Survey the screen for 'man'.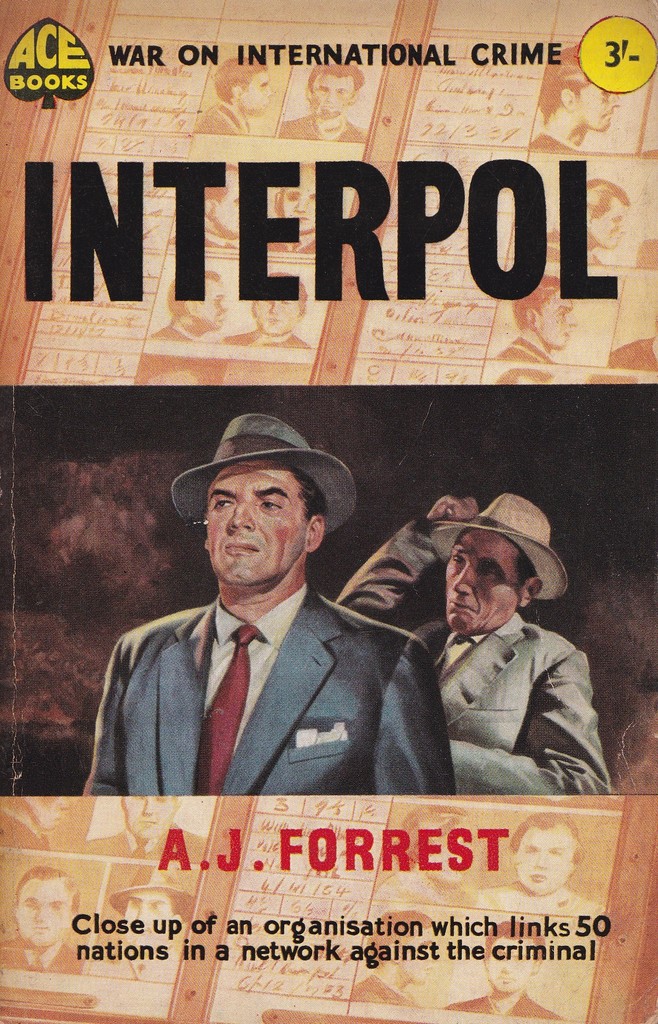
Survey found: 0 862 84 975.
